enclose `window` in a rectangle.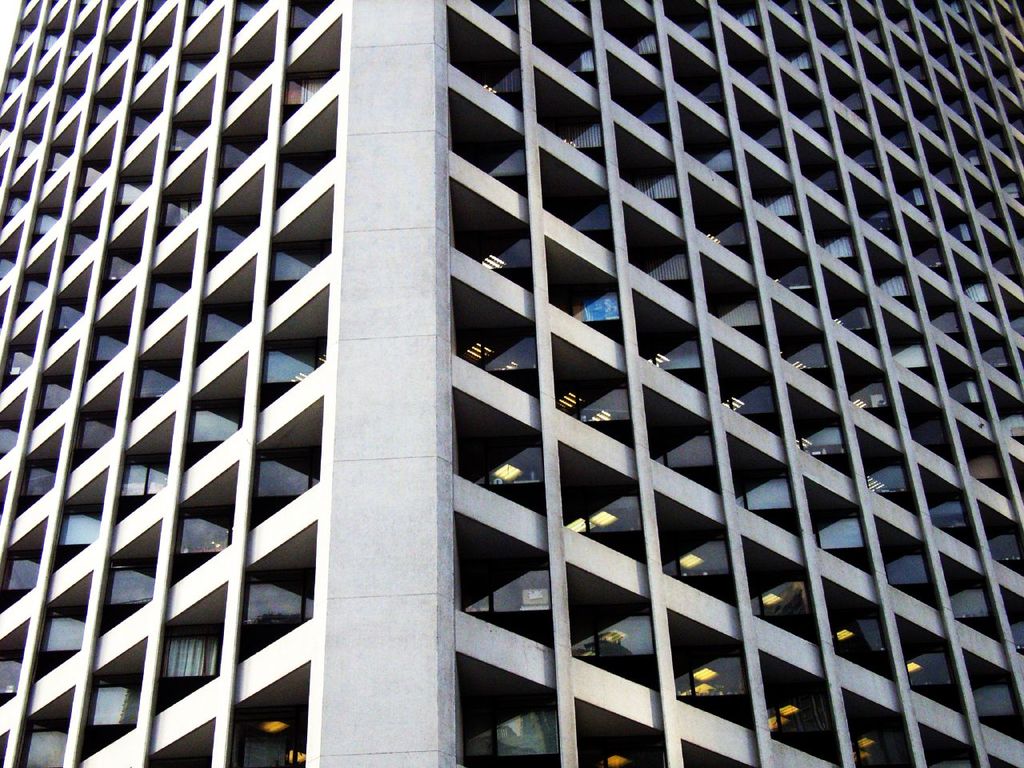
pyautogui.locateOnScreen(110, 554, 158, 606).
